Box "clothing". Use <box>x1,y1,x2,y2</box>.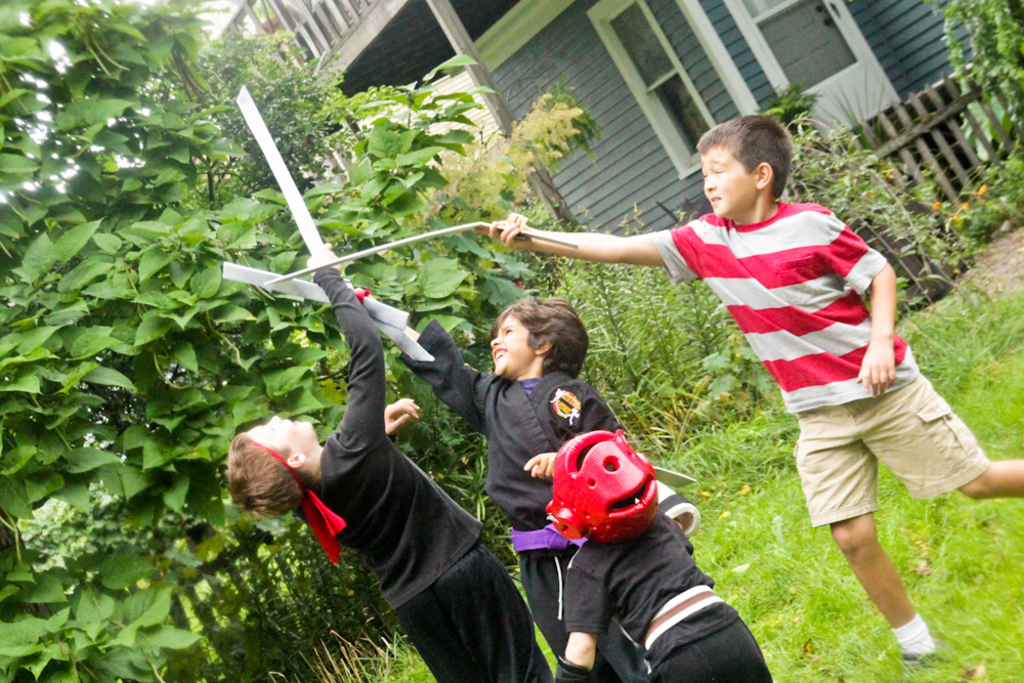
<box>313,268,553,682</box>.
